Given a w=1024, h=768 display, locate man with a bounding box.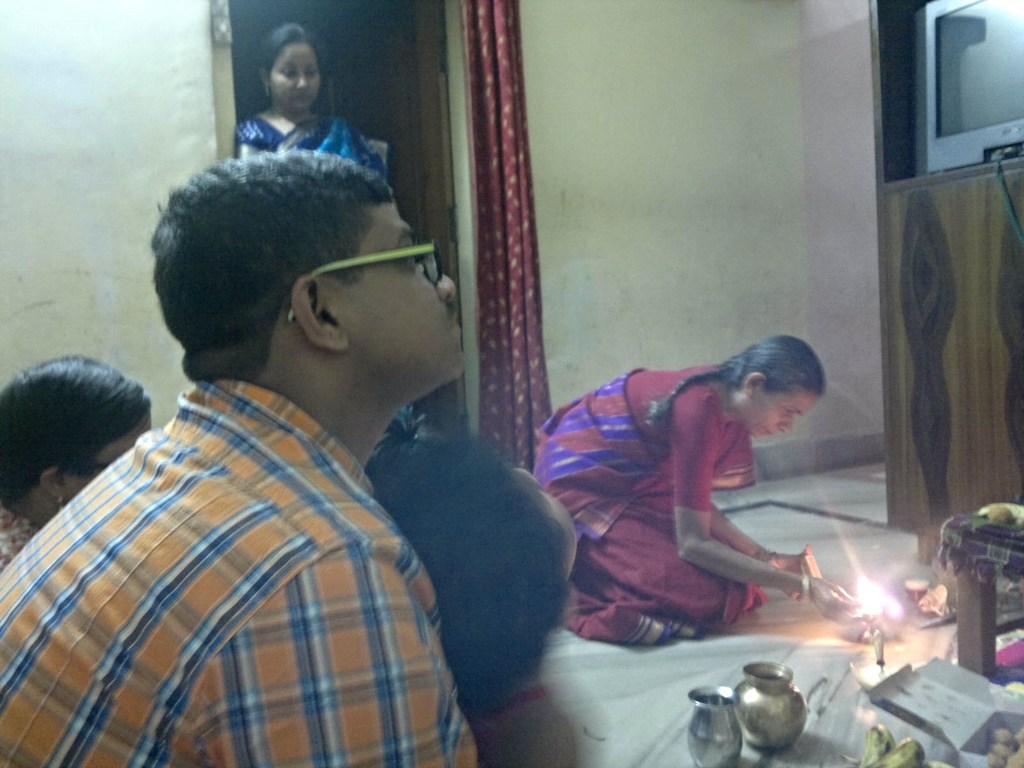
Located: (left=18, top=110, right=580, bottom=767).
